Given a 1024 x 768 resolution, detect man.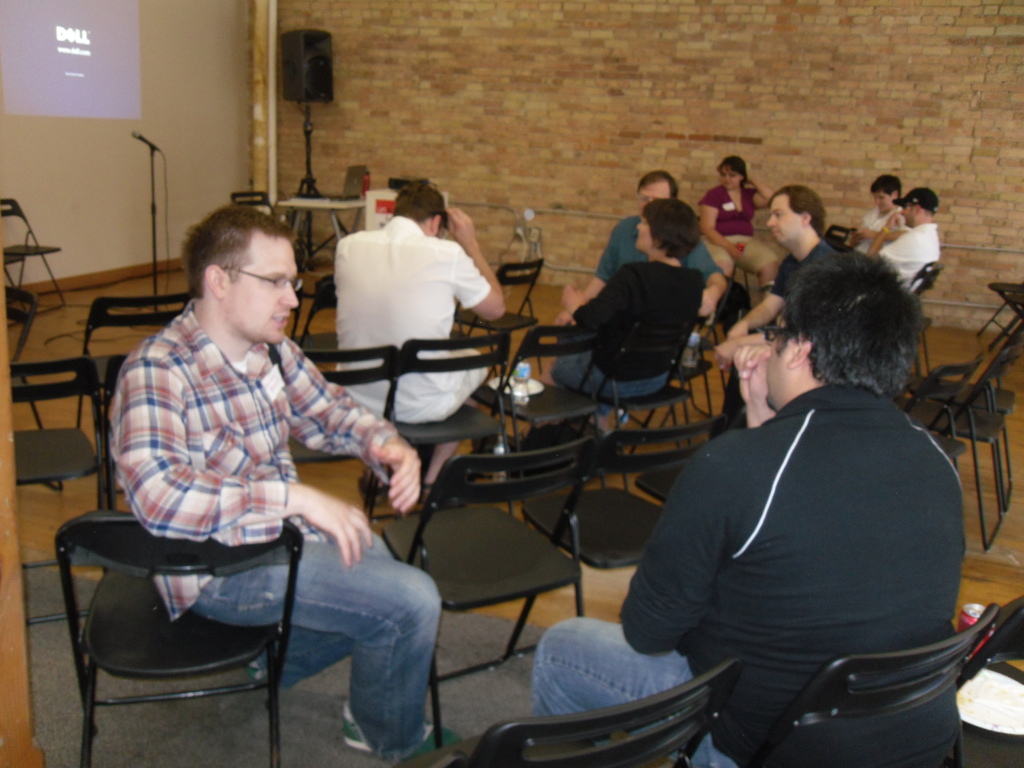
box(604, 218, 989, 764).
